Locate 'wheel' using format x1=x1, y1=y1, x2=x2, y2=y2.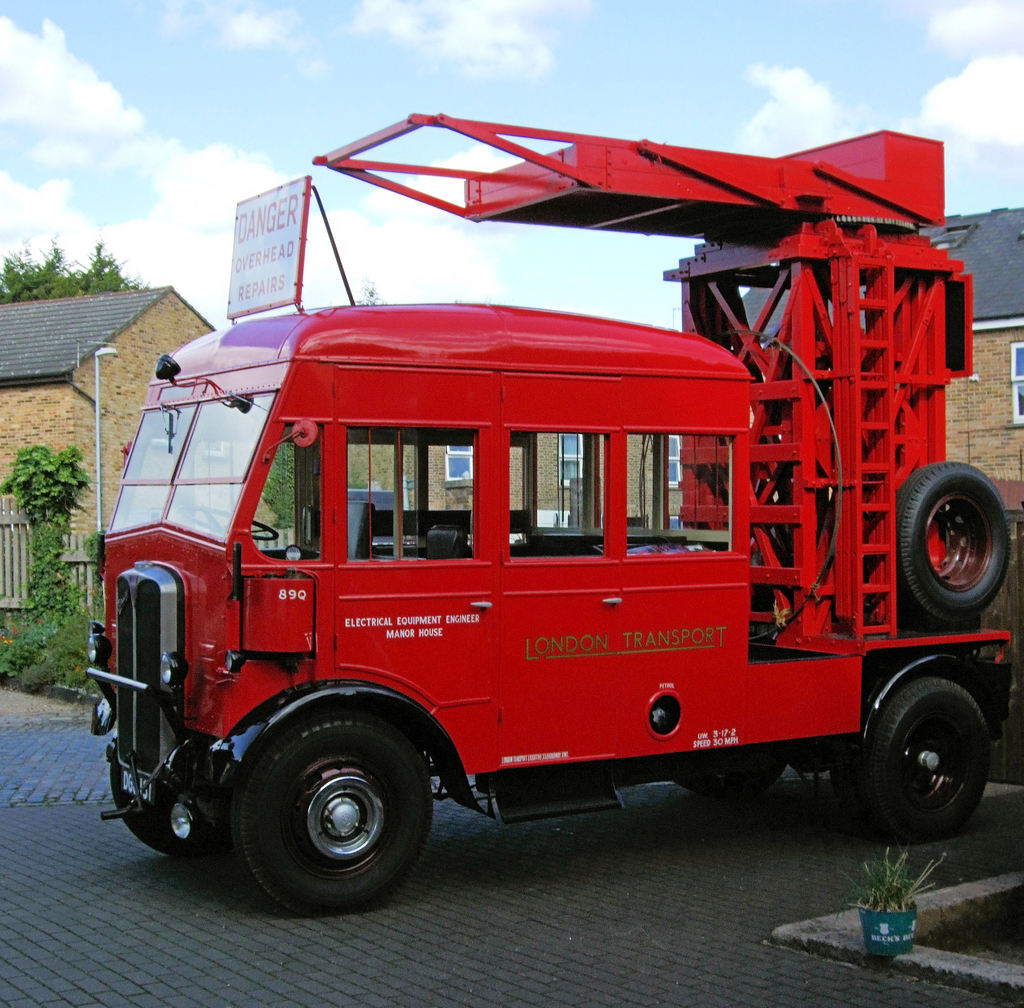
x1=673, y1=756, x2=792, y2=798.
